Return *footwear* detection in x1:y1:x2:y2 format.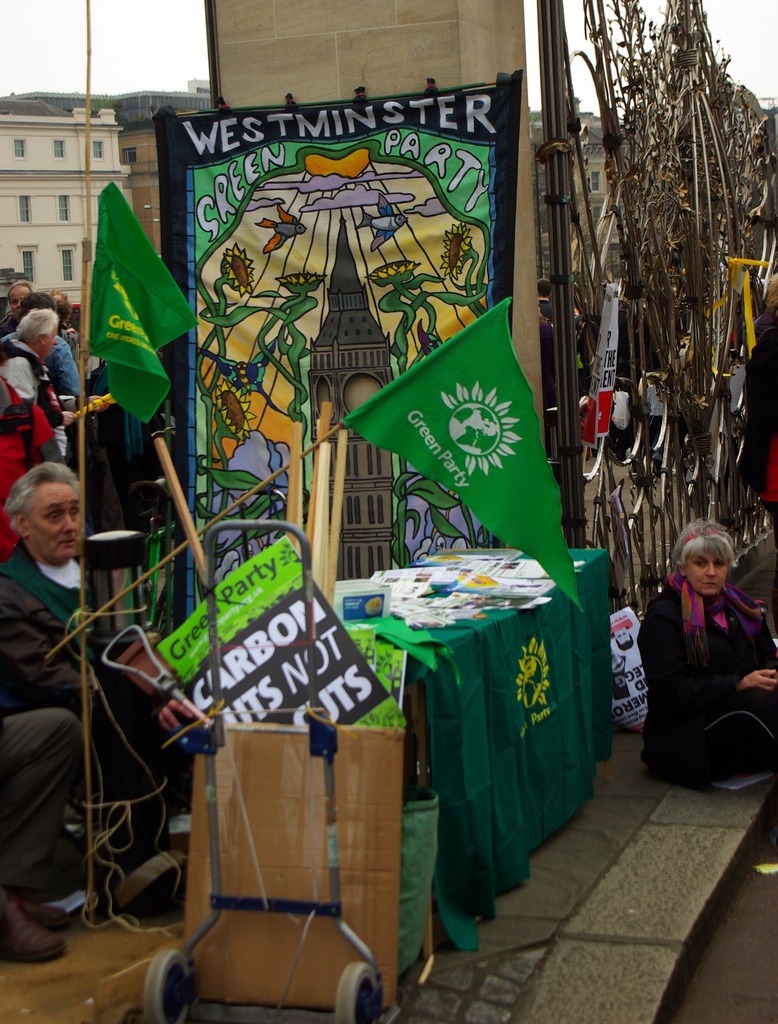
16:886:70:924.
